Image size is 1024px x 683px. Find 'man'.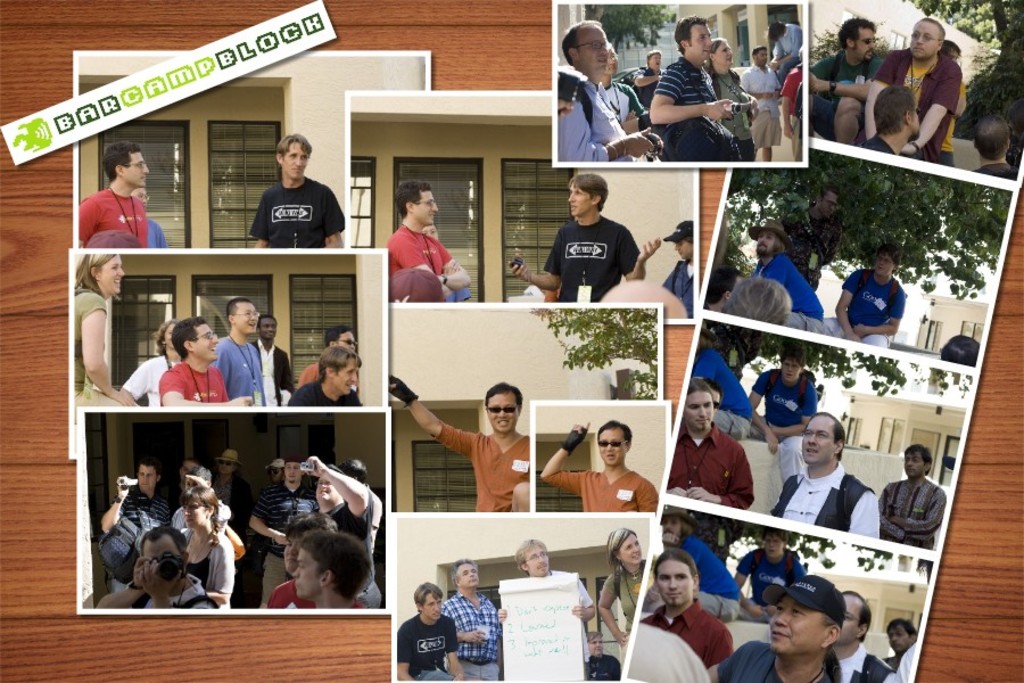
<region>300, 324, 357, 384</region>.
